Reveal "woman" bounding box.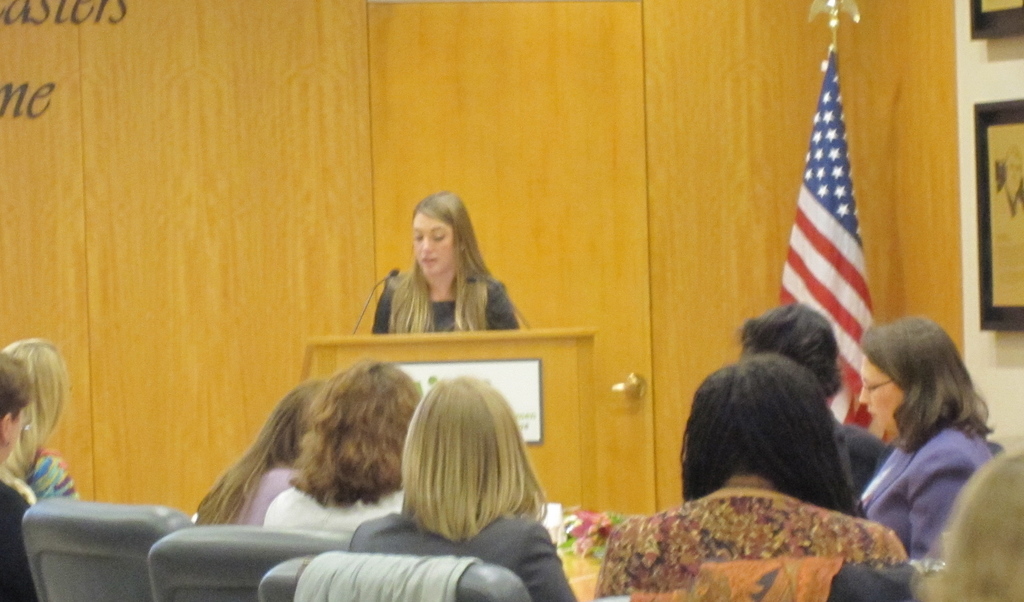
Revealed: 195,376,336,530.
